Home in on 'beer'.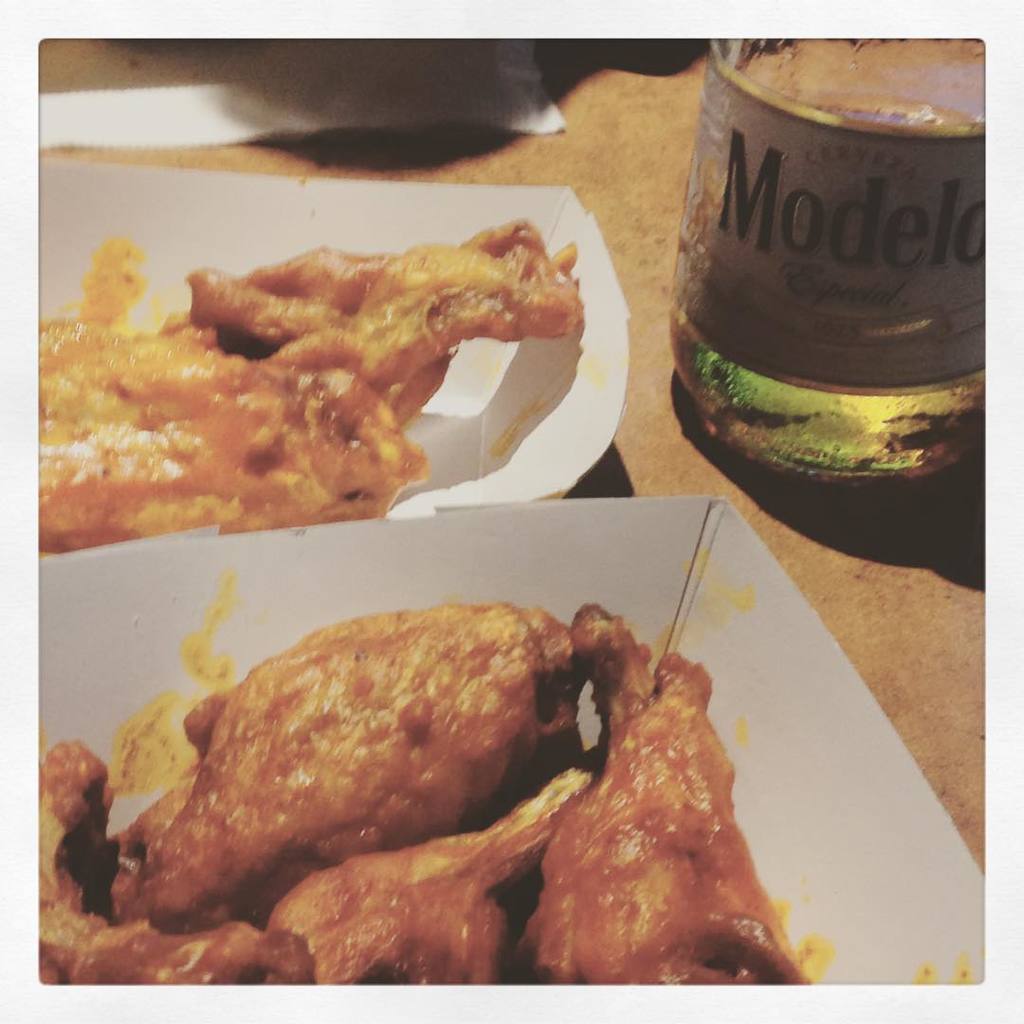
Homed in at {"left": 665, "top": 20, "right": 991, "bottom": 517}.
